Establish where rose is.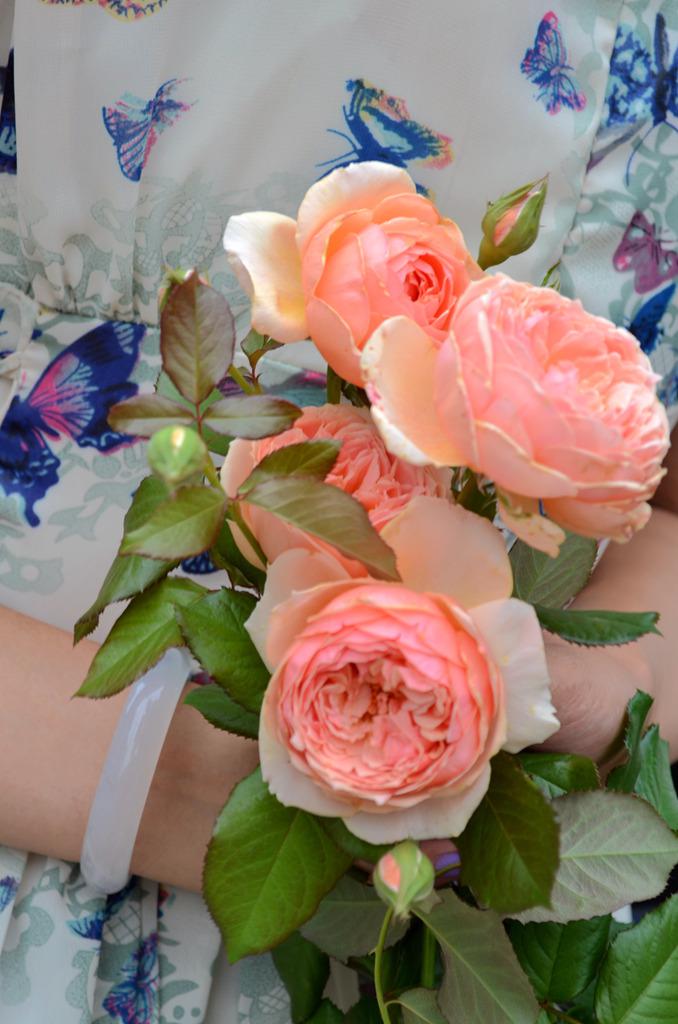
Established at (left=241, top=494, right=565, bottom=849).
